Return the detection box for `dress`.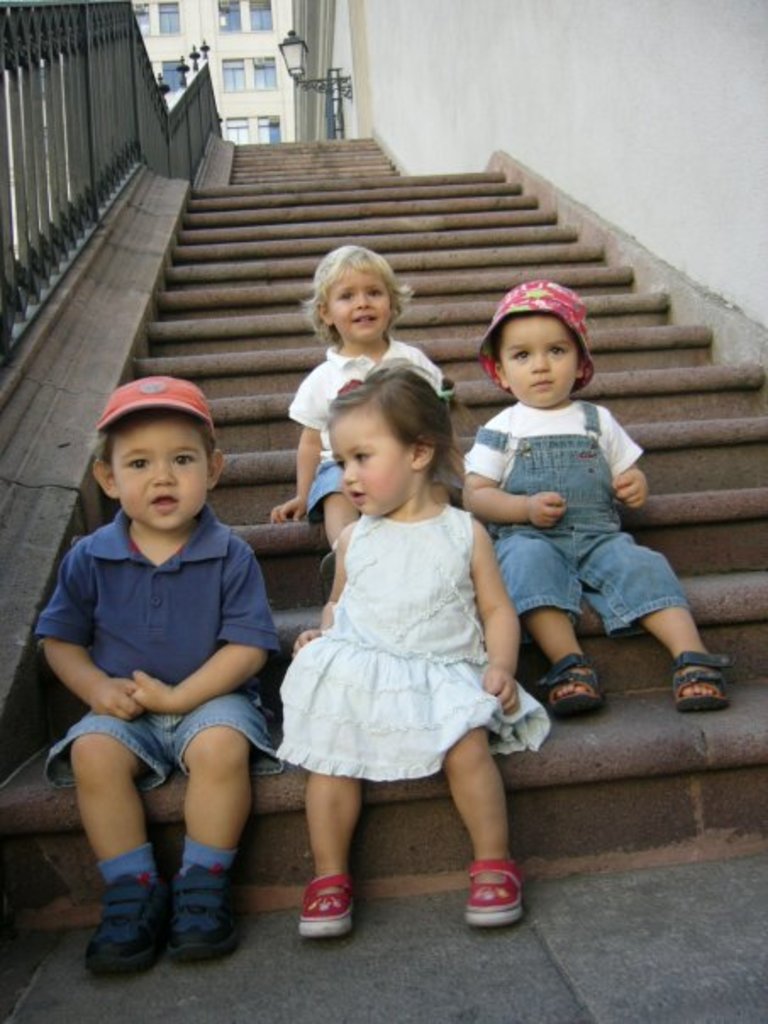
[x1=278, y1=504, x2=548, y2=788].
